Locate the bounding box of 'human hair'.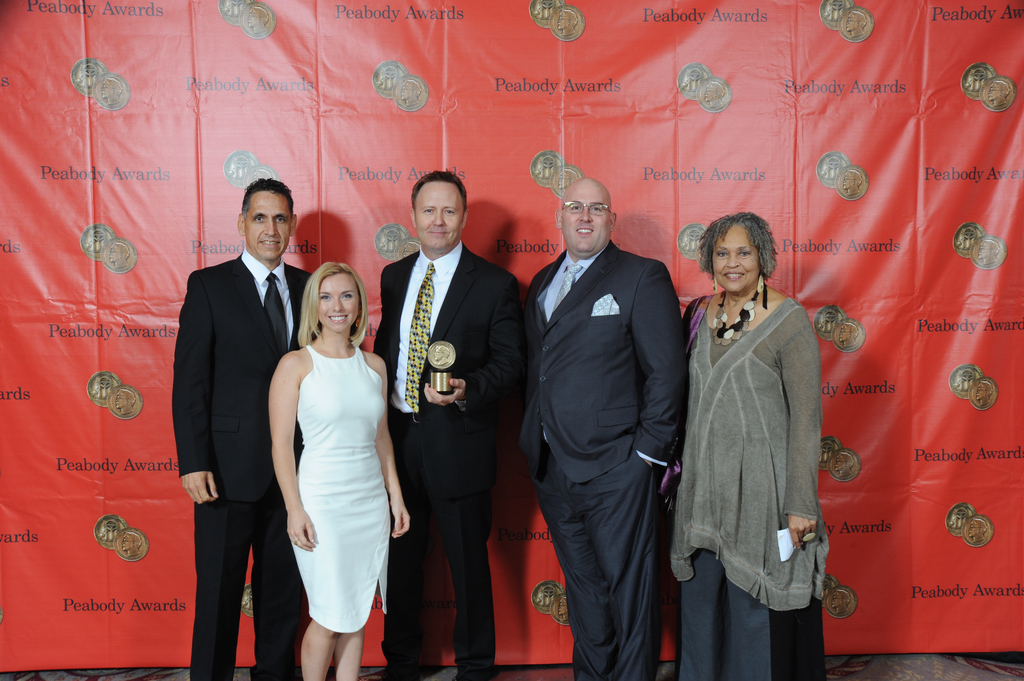
Bounding box: (411, 170, 467, 214).
